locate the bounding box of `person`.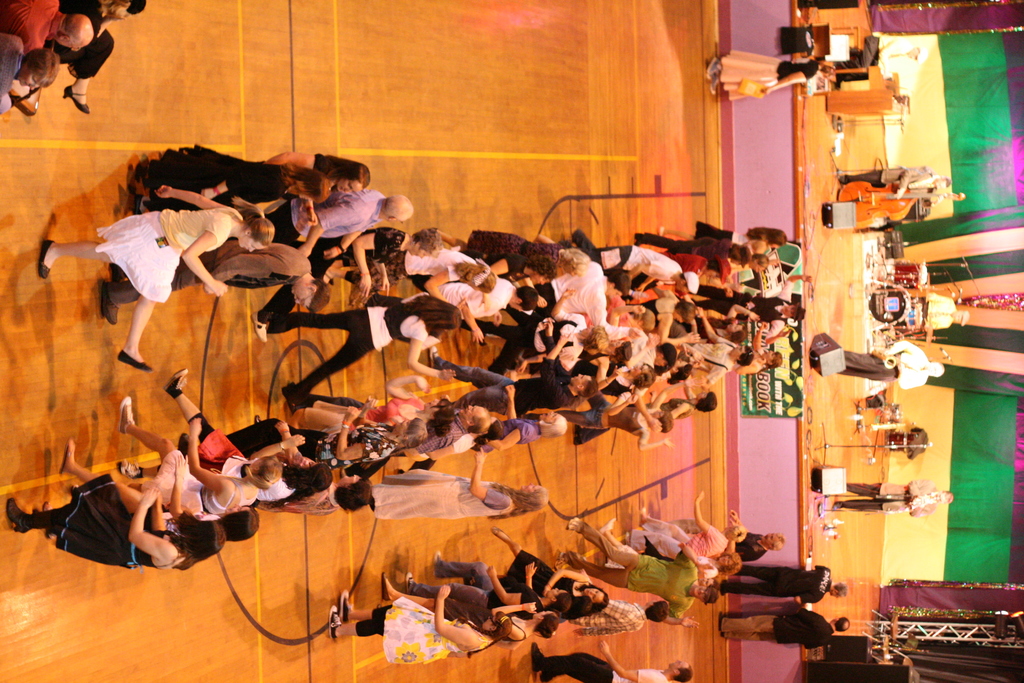
Bounding box: Rect(923, 291, 966, 331).
